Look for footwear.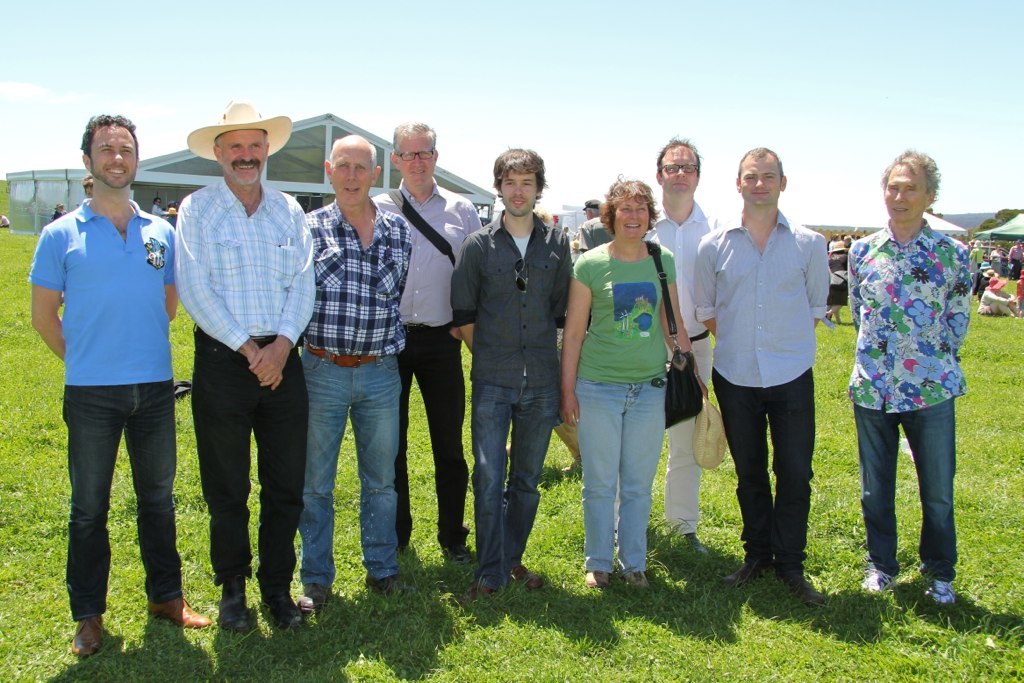
Found: bbox=(451, 542, 477, 565).
